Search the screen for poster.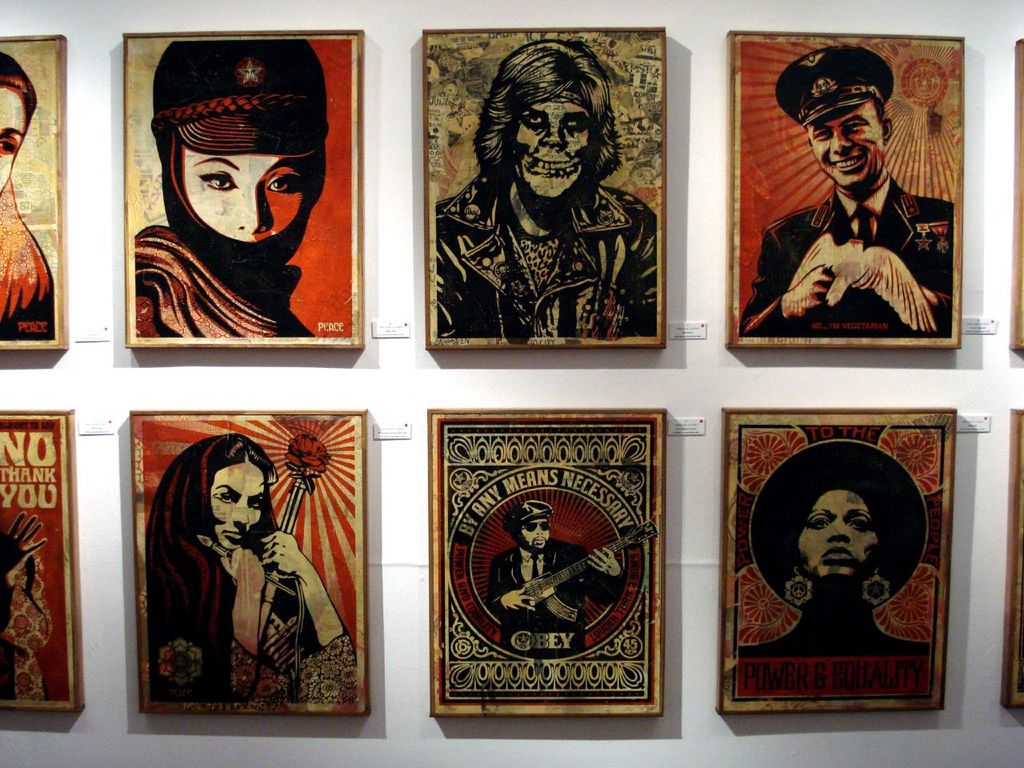
Found at <region>130, 415, 365, 718</region>.
